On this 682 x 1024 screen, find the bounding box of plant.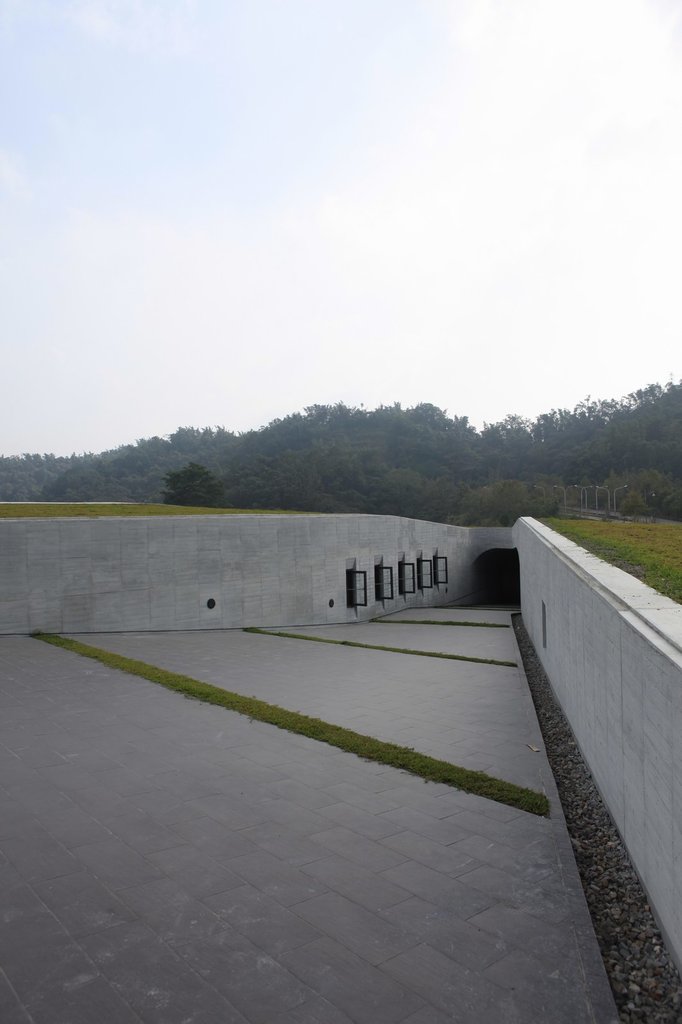
Bounding box: (31, 628, 548, 822).
